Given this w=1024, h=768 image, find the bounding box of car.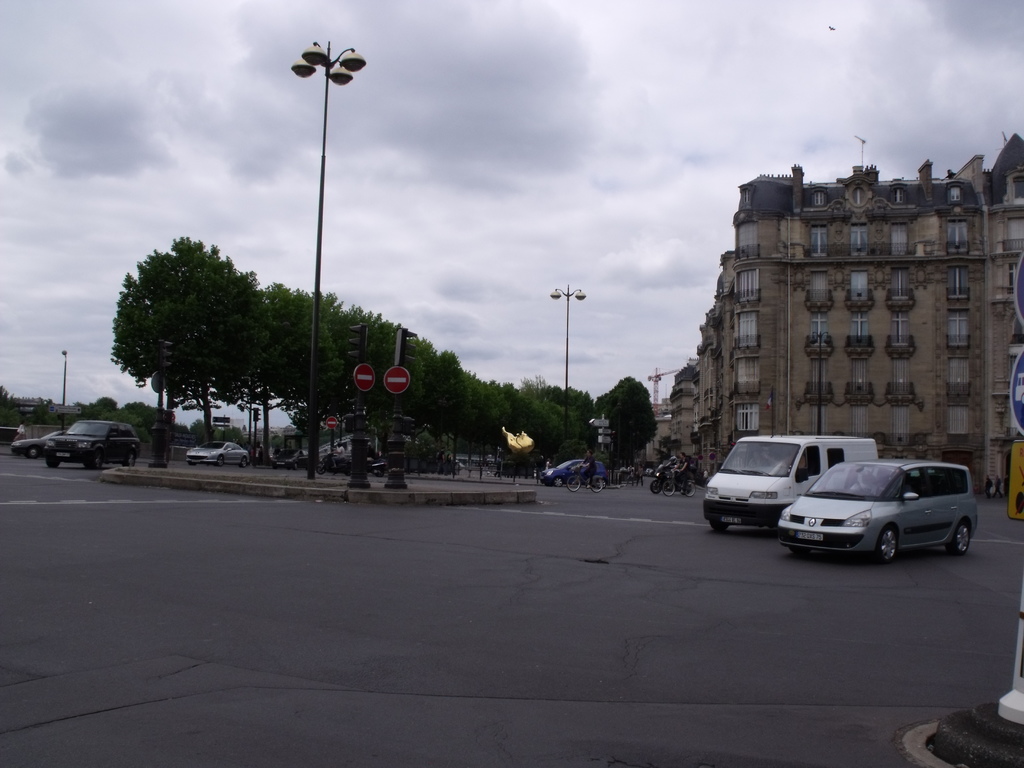
(left=184, top=437, right=250, bottom=462).
